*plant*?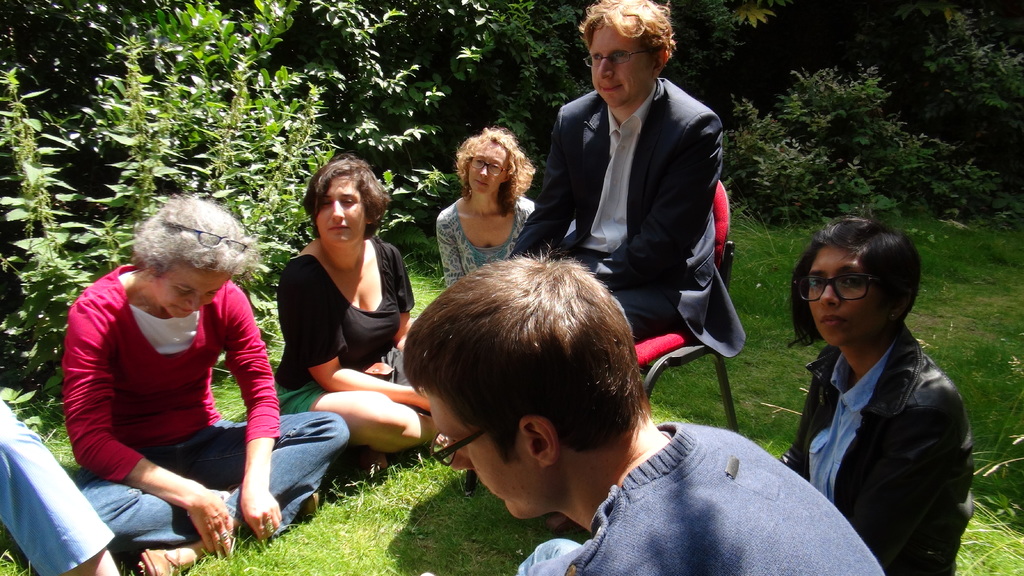
{"x1": 92, "y1": 0, "x2": 180, "y2": 273}
